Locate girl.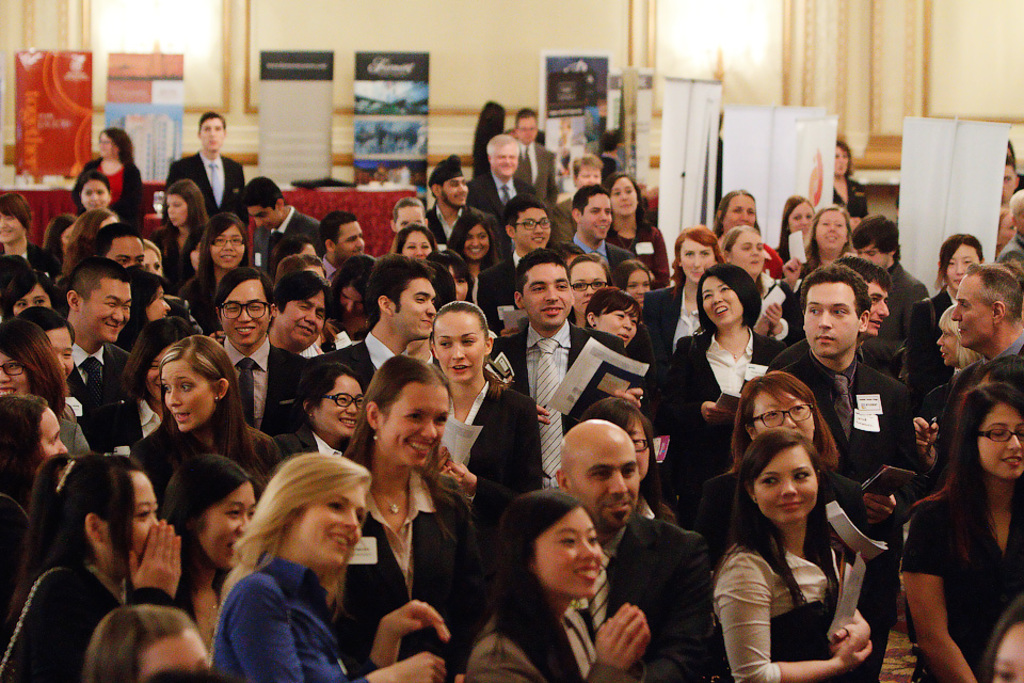
Bounding box: [left=74, top=127, right=147, bottom=234].
